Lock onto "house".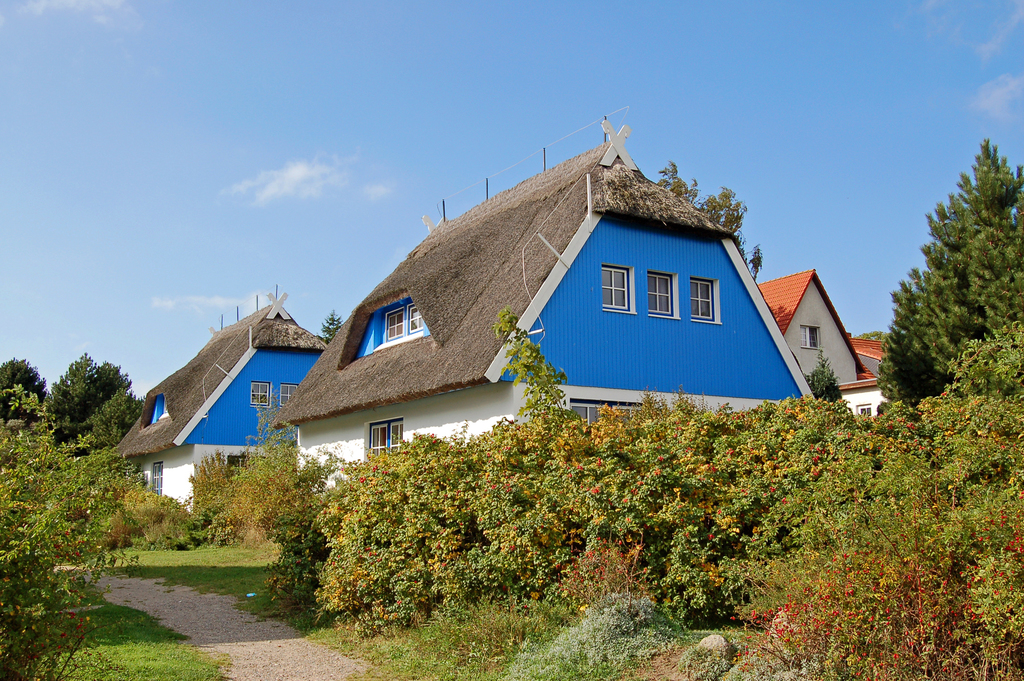
Locked: Rect(275, 129, 813, 485).
